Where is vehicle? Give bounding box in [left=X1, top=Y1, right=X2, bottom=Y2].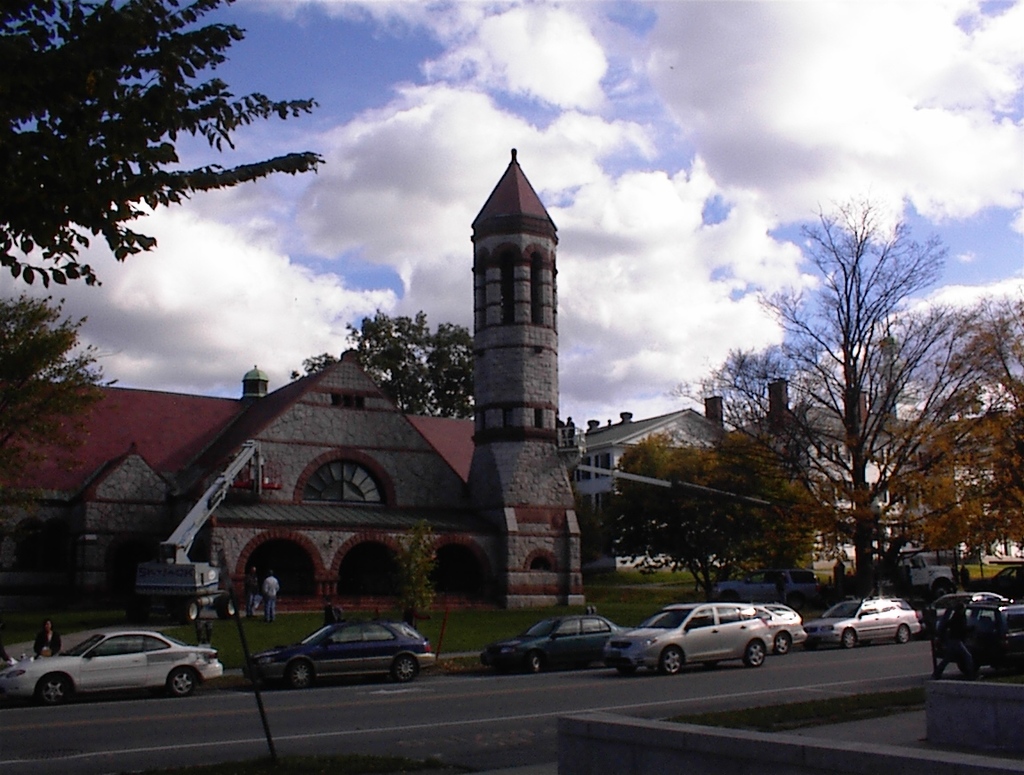
[left=244, top=617, right=437, bottom=682].
